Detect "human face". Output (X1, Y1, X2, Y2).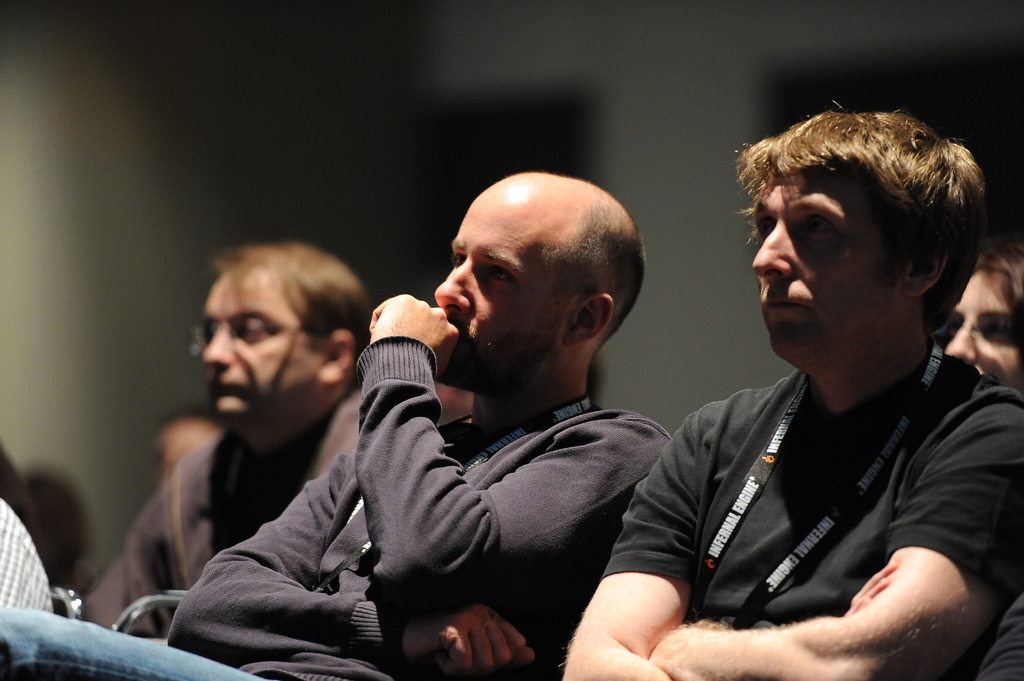
(940, 267, 1021, 385).
